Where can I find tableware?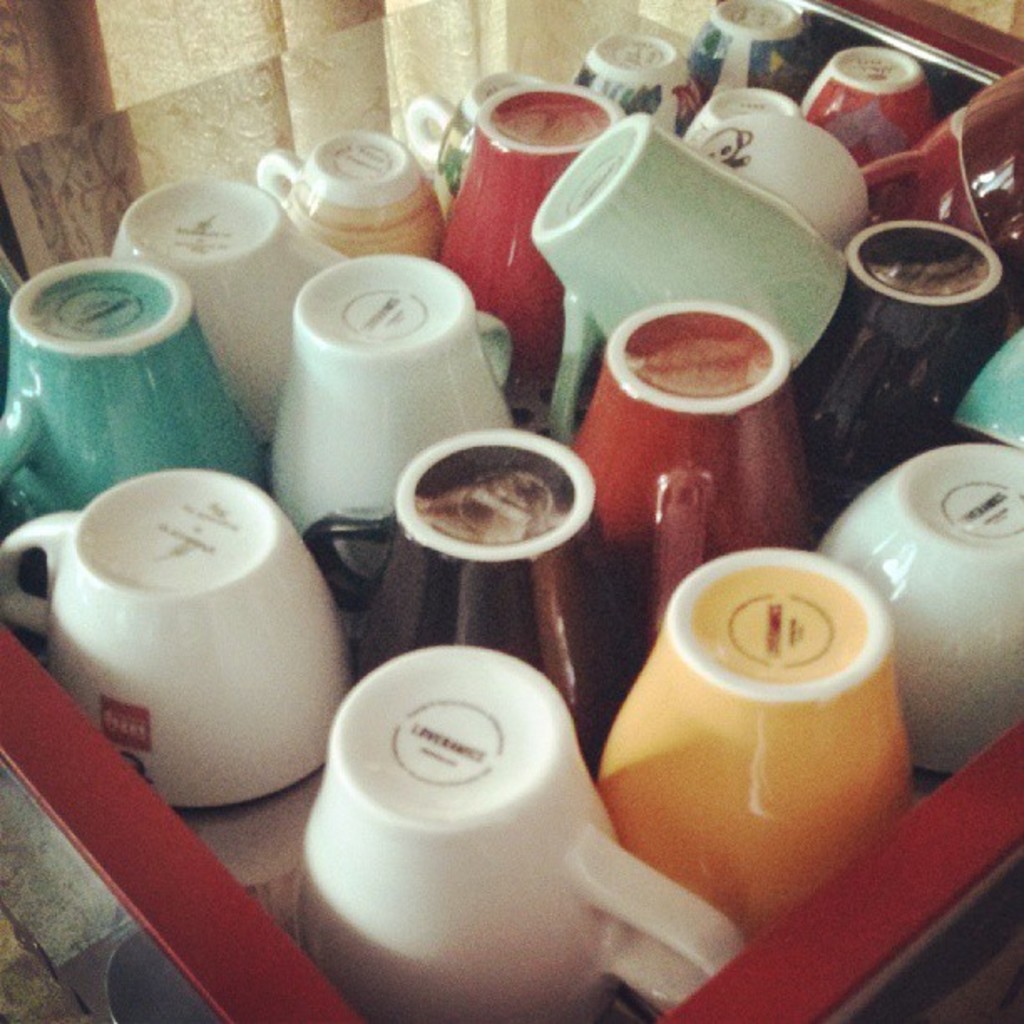
You can find it at BBox(592, 539, 930, 952).
